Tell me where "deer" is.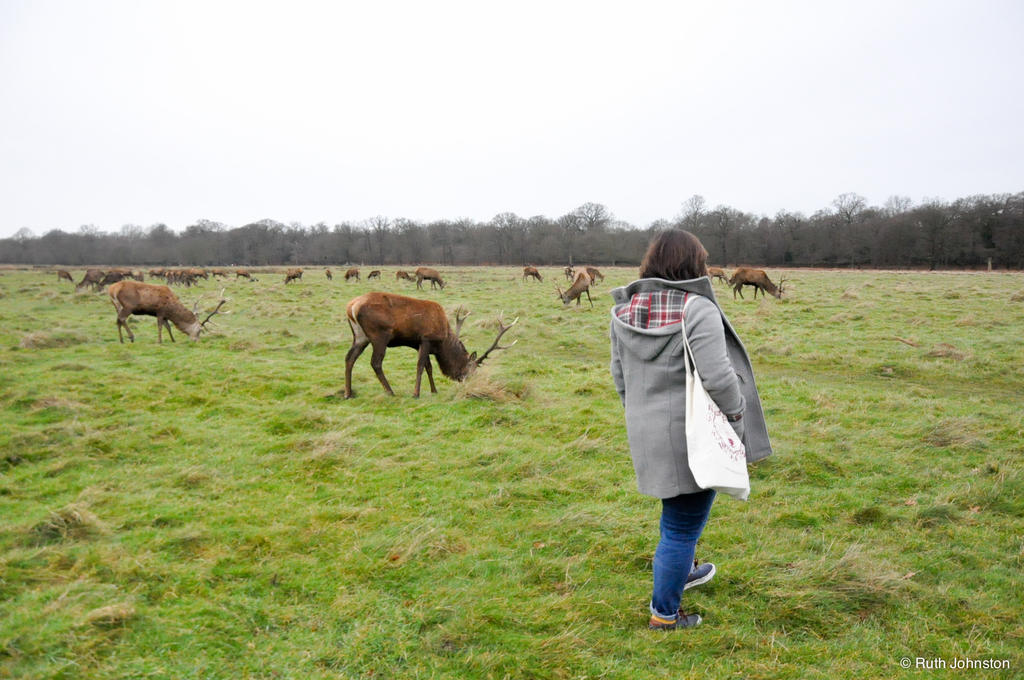
"deer" is at x1=347, y1=287, x2=520, y2=400.
